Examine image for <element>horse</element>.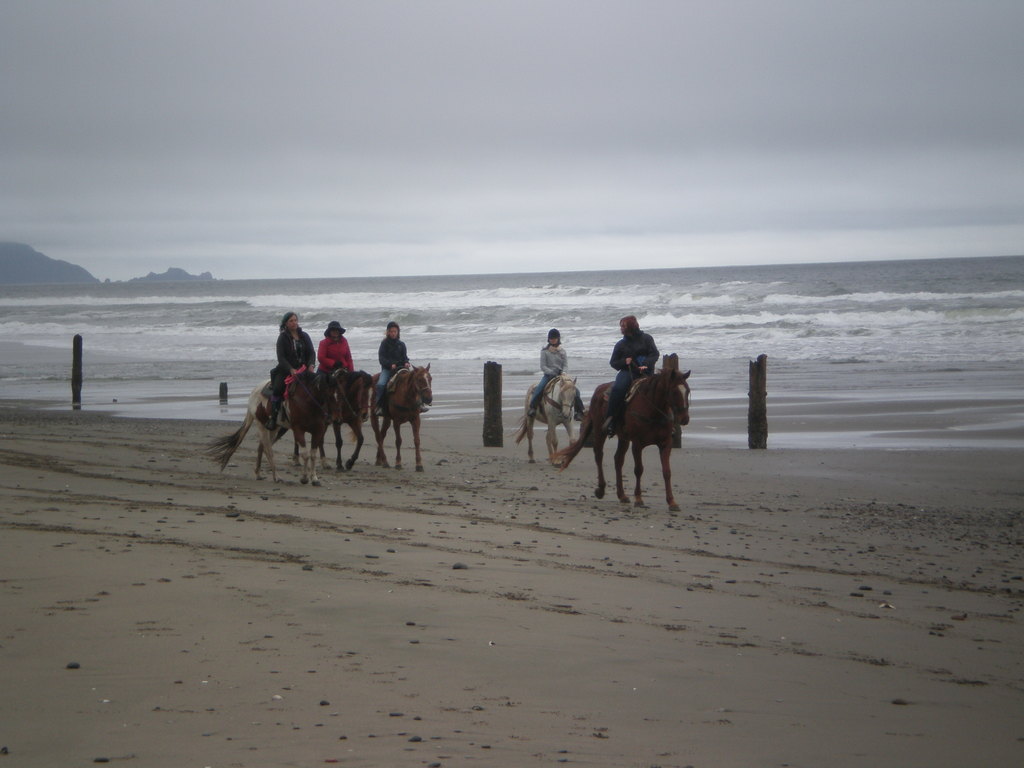
Examination result: l=202, t=376, r=348, b=488.
